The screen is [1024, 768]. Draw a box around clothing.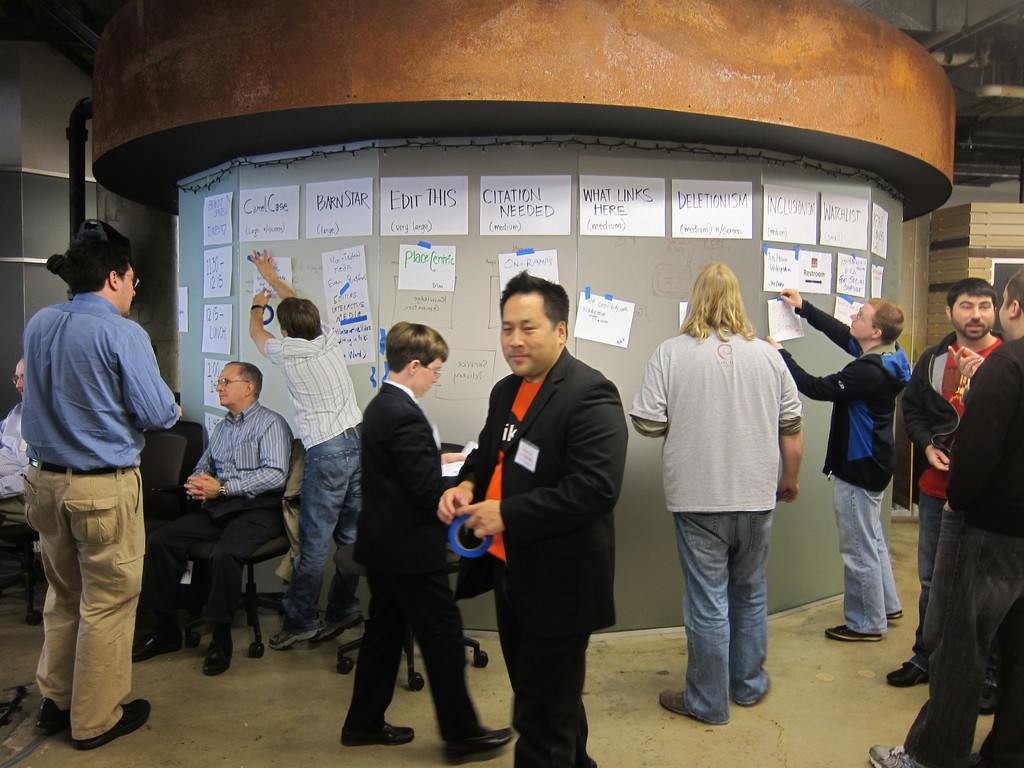
(0,397,40,495).
